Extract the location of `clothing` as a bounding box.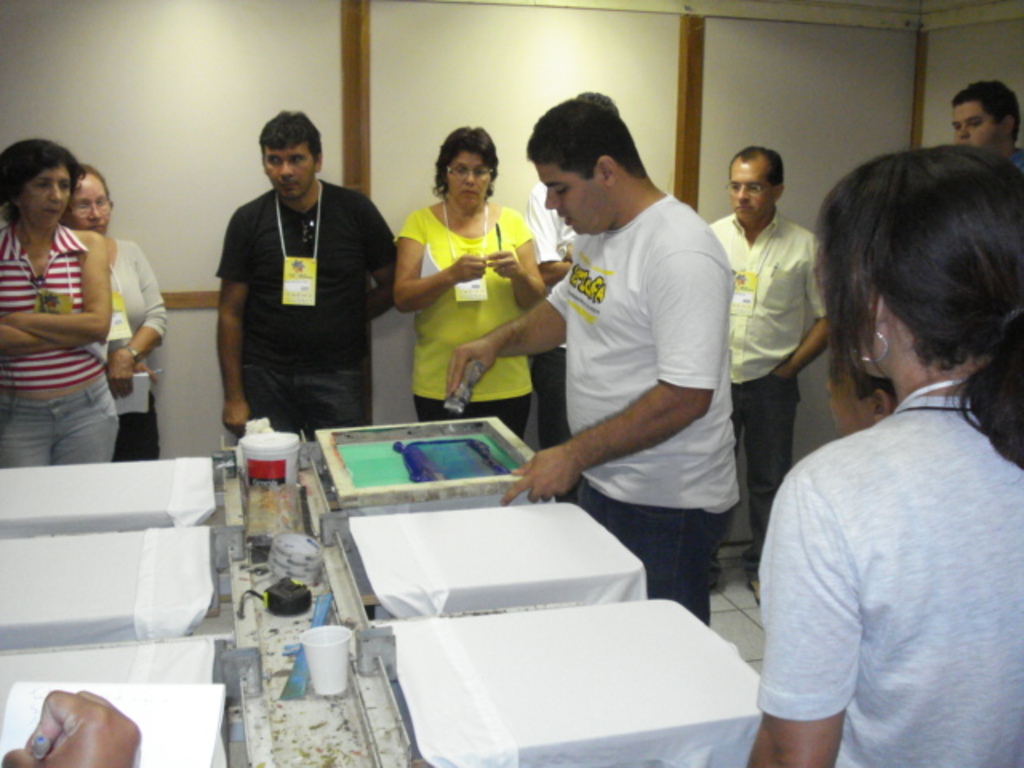
(x1=706, y1=206, x2=829, y2=547).
